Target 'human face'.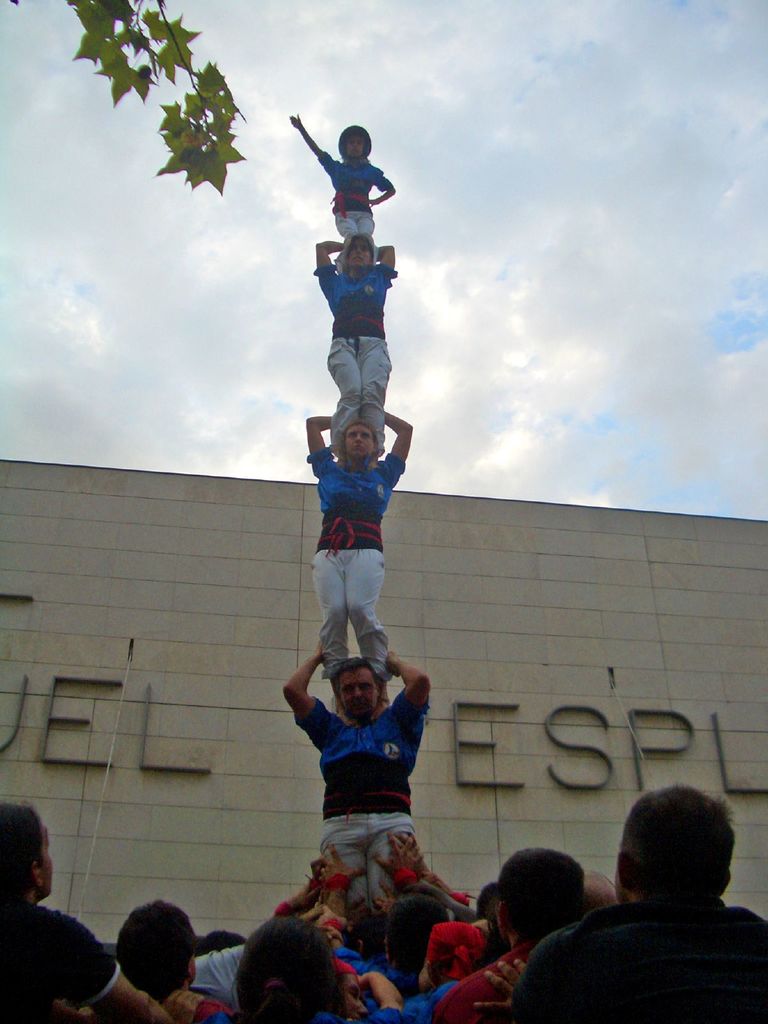
Target region: 341:236:376:272.
